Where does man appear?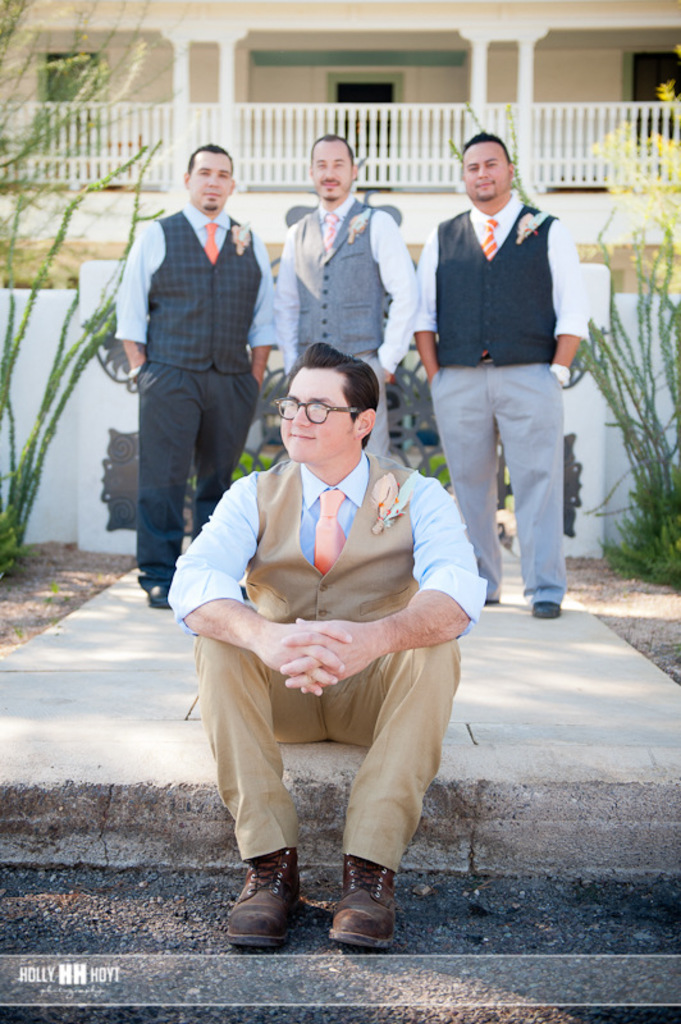
Appears at 161,343,486,946.
